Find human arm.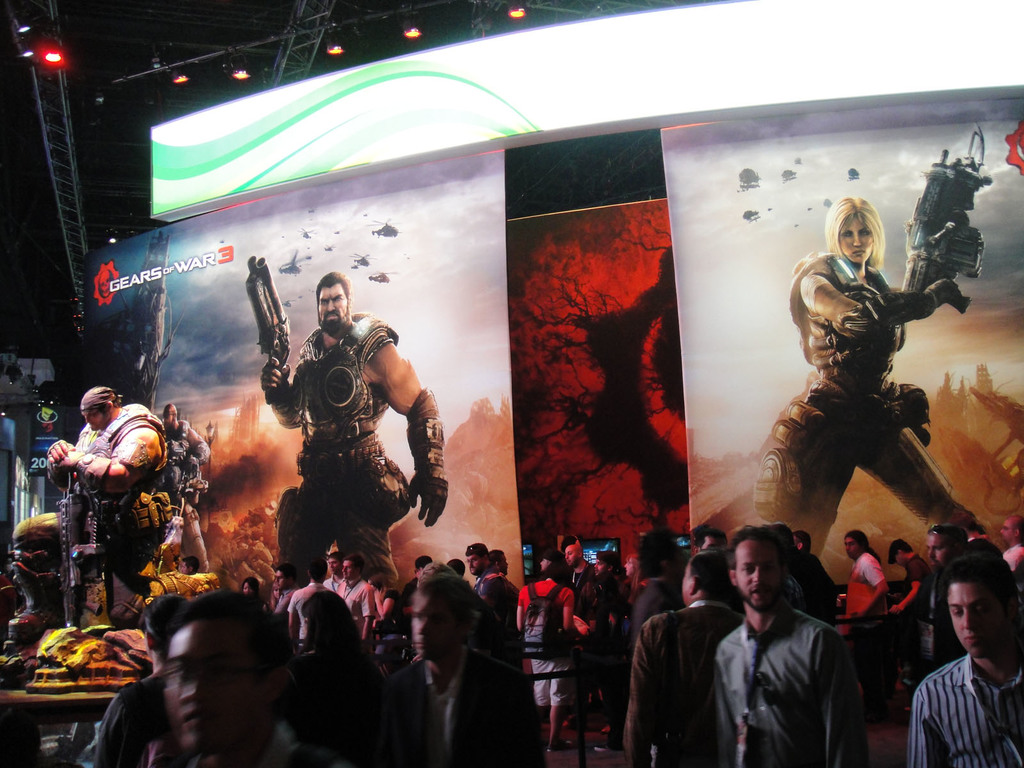
(x1=625, y1=616, x2=654, y2=767).
